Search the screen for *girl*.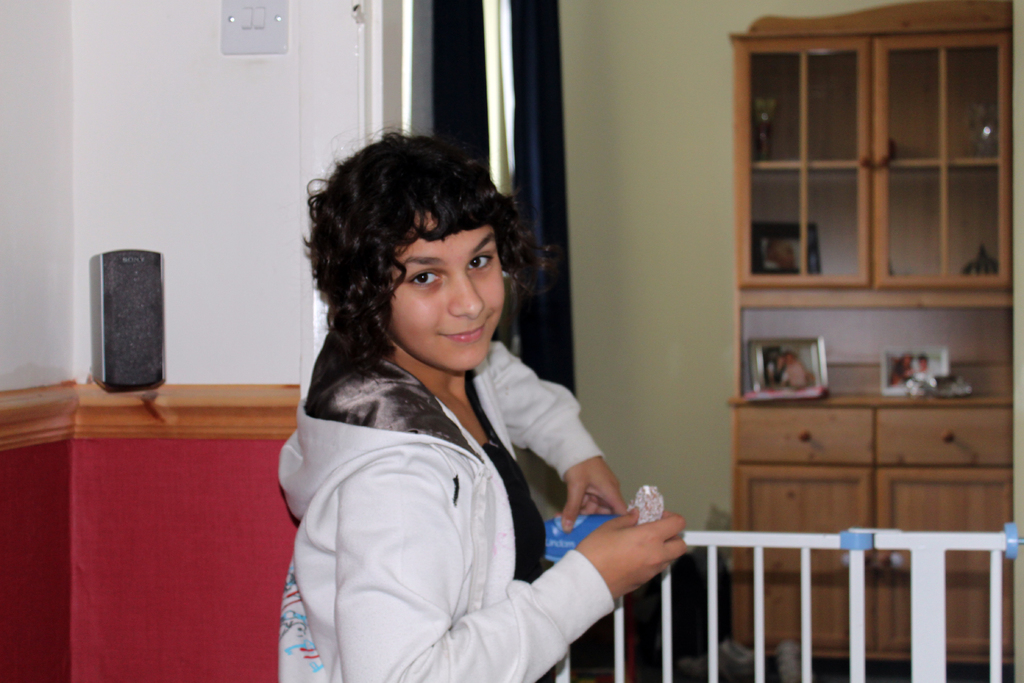
Found at (278, 126, 687, 682).
